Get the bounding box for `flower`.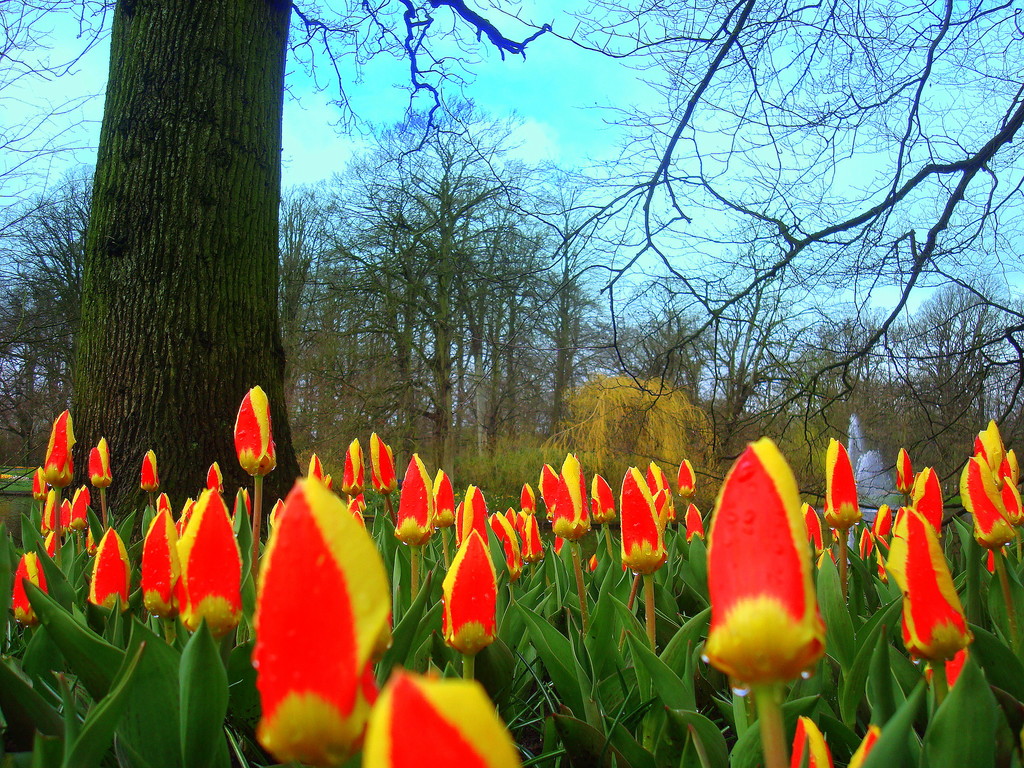
181,490,248,636.
